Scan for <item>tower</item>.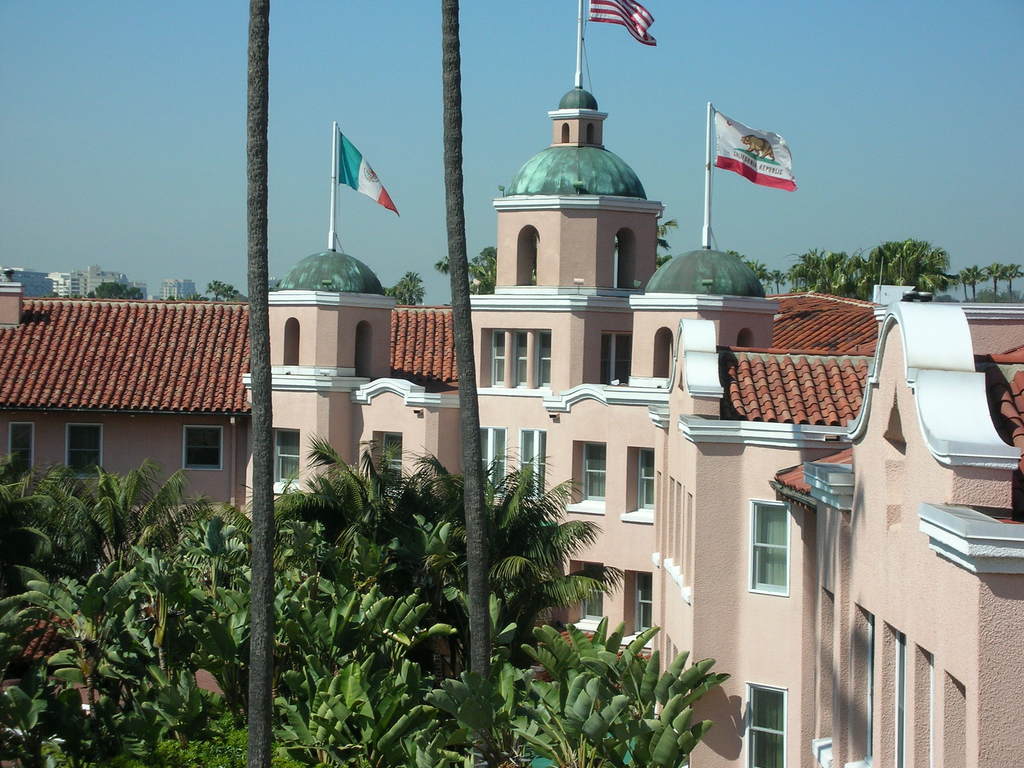
Scan result: bbox=[627, 243, 763, 405].
